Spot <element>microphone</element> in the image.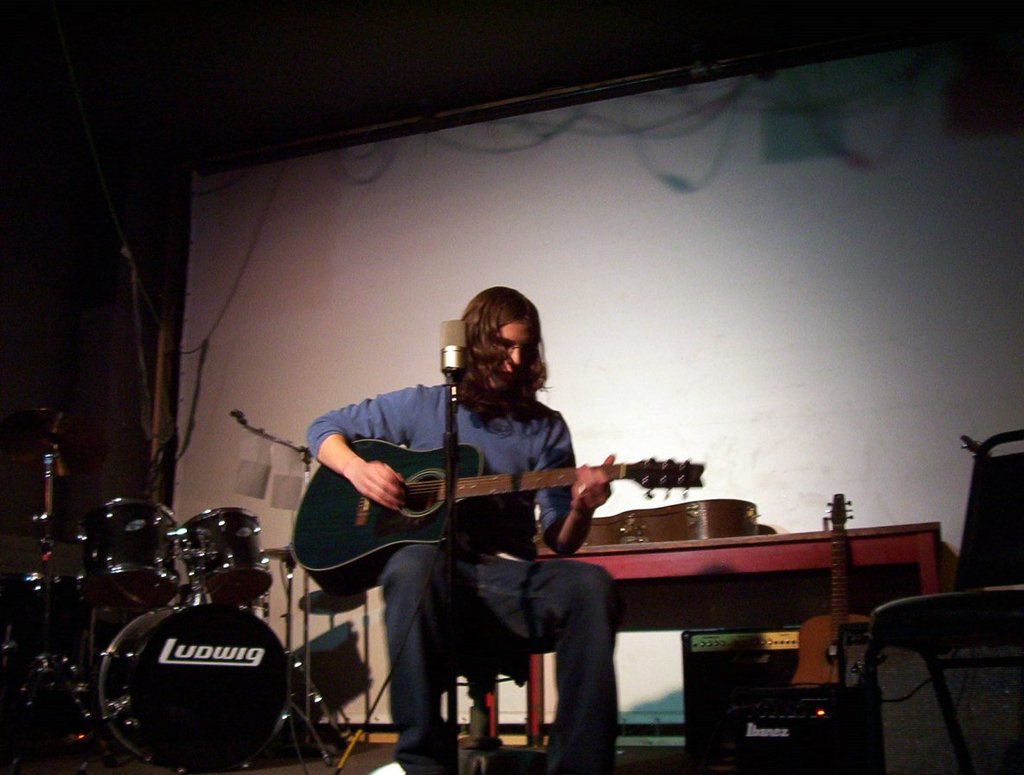
<element>microphone</element> found at l=436, t=326, r=466, b=389.
